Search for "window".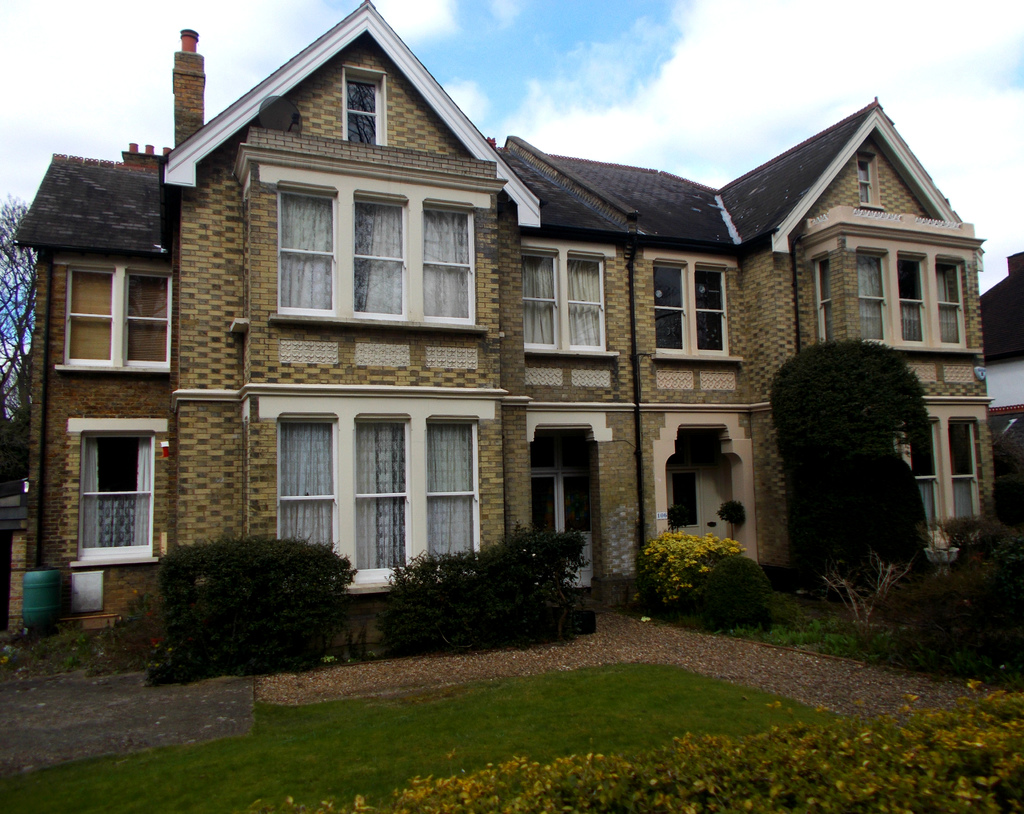
Found at x1=849, y1=232, x2=982, y2=353.
